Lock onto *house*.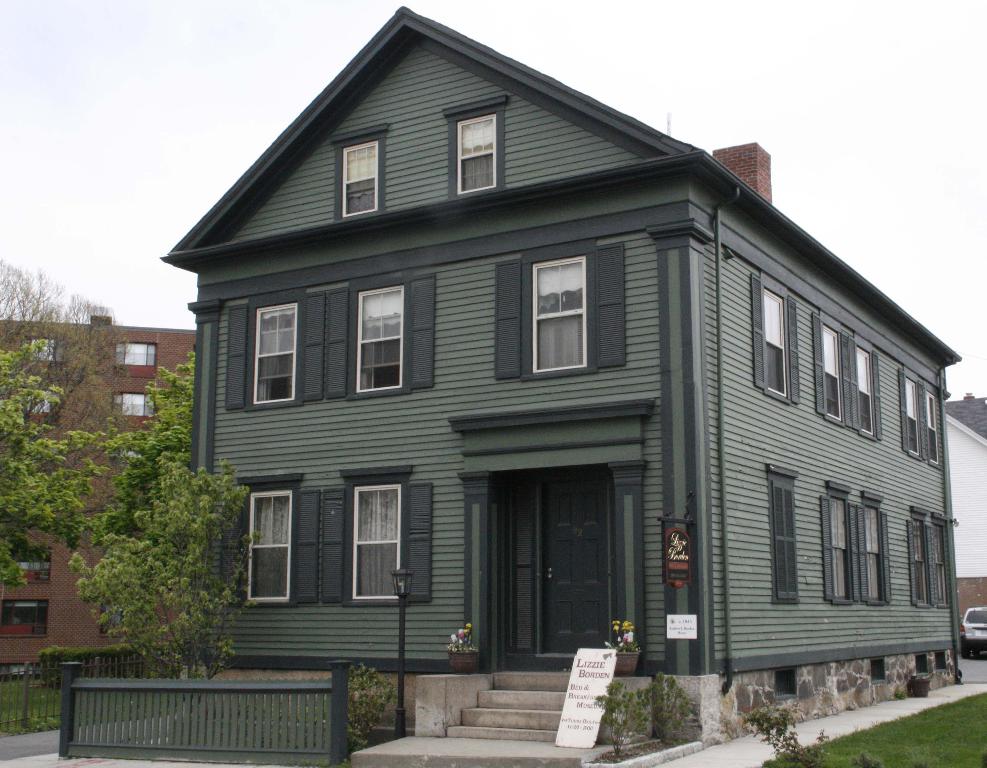
Locked: {"left": 9, "top": 326, "right": 176, "bottom": 707}.
